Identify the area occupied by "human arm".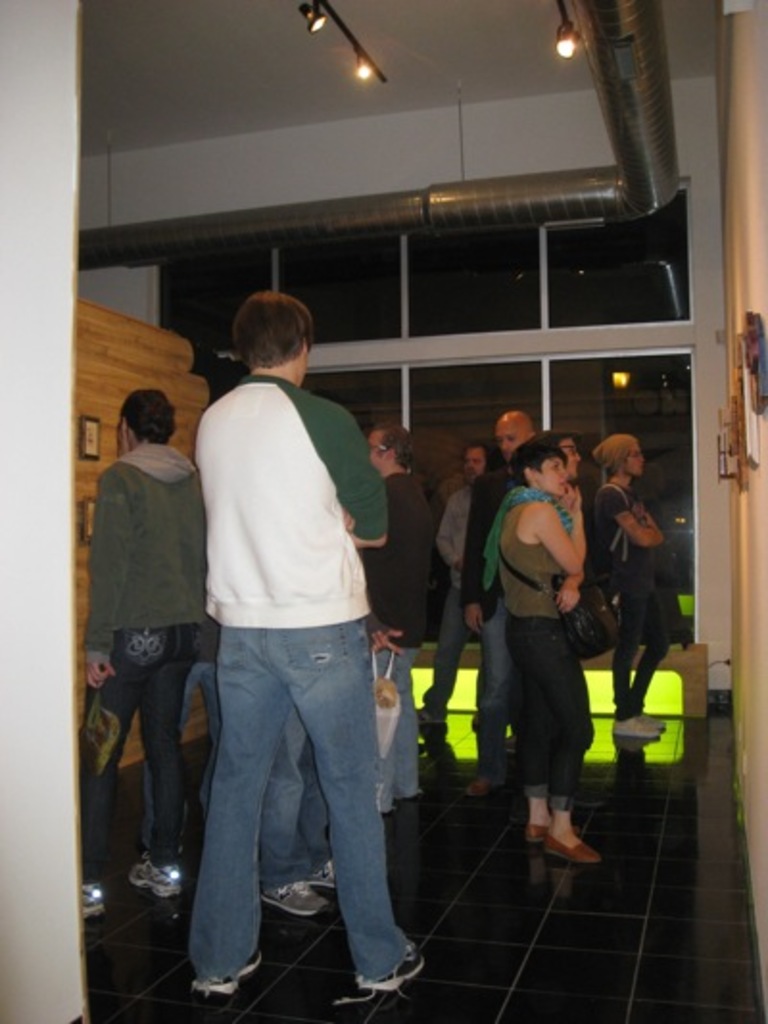
Area: [344, 407, 386, 549].
